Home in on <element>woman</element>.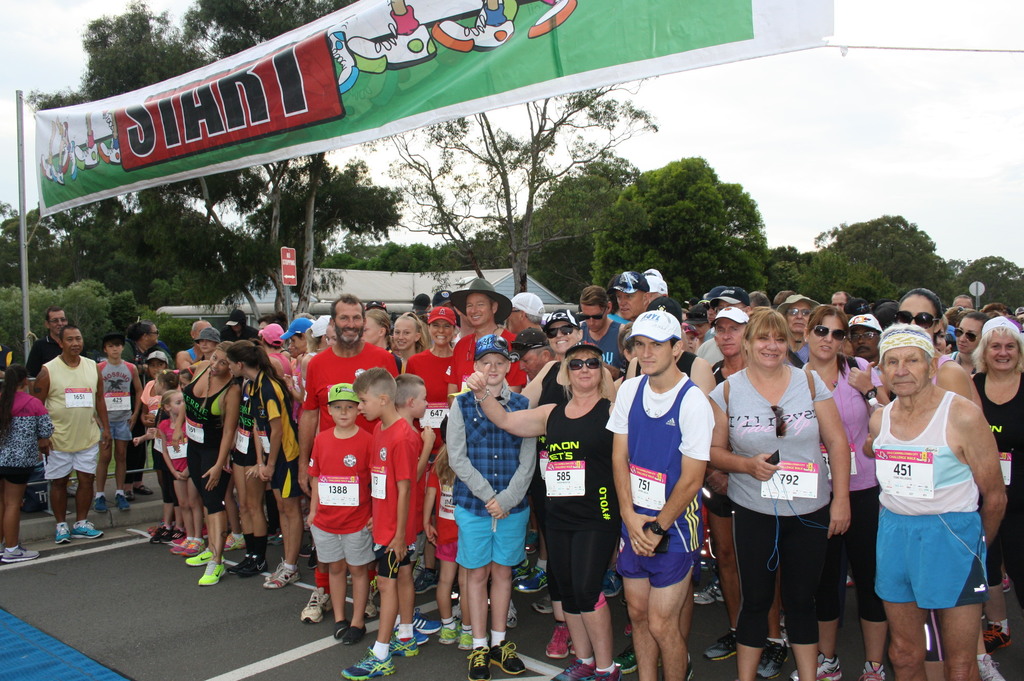
Homed in at (385, 309, 434, 373).
